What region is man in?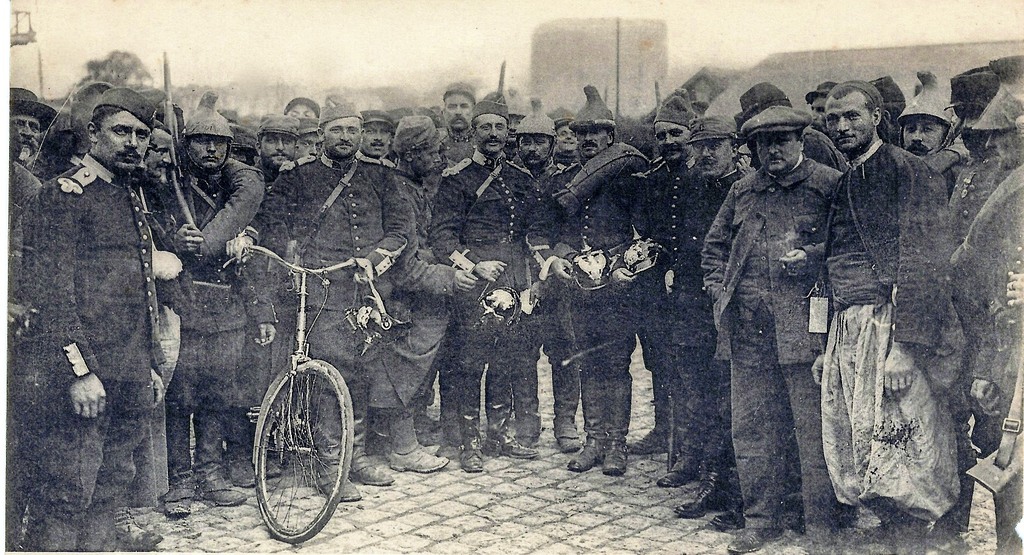
left=294, top=120, right=323, bottom=166.
